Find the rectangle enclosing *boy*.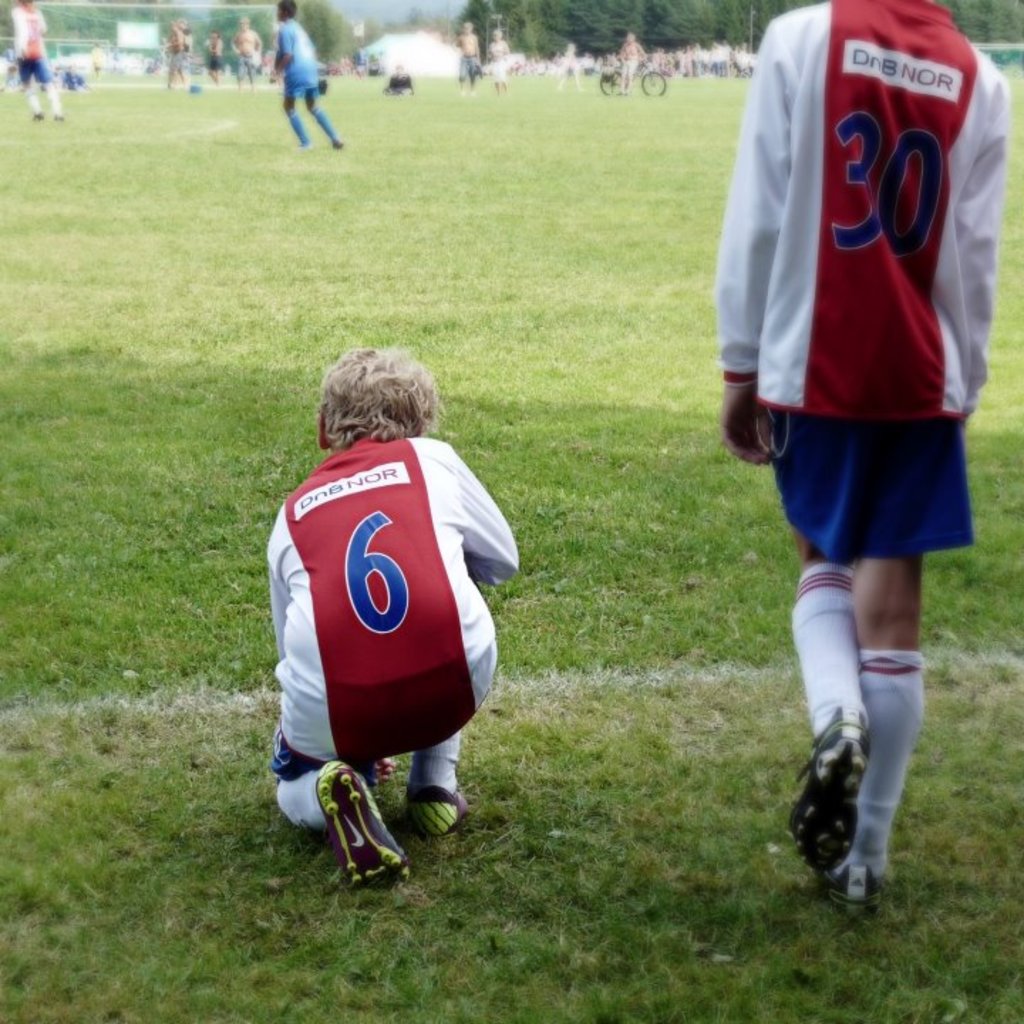
{"left": 240, "top": 338, "right": 556, "bottom": 869}.
